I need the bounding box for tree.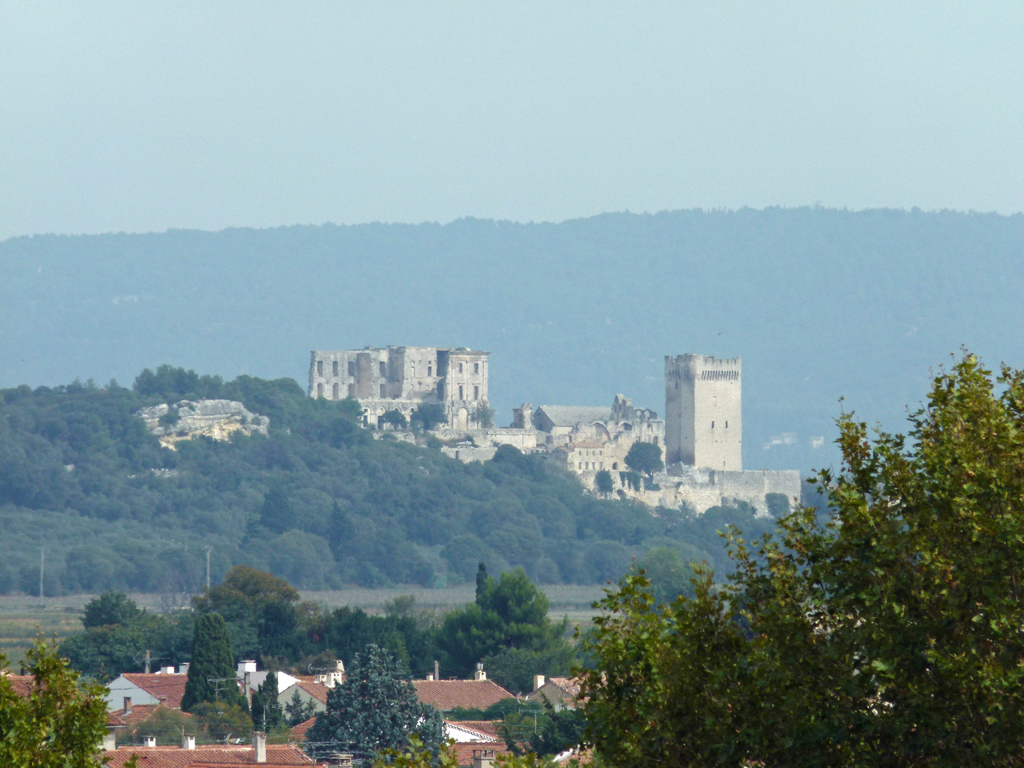
Here it is: crop(67, 629, 162, 679).
